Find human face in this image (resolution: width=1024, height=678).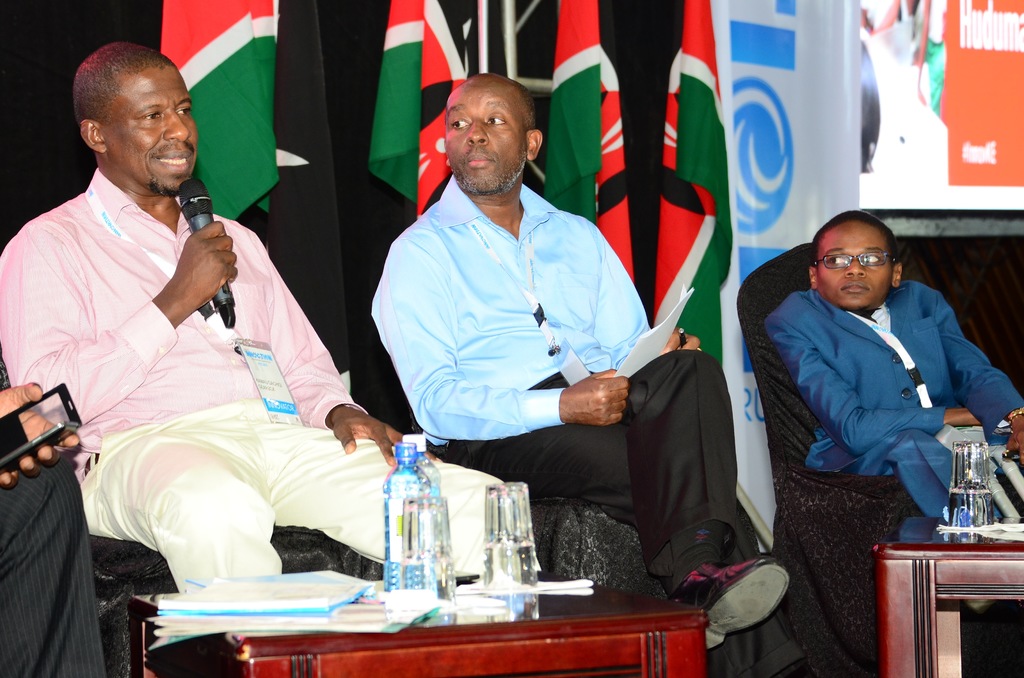
105,58,200,195.
